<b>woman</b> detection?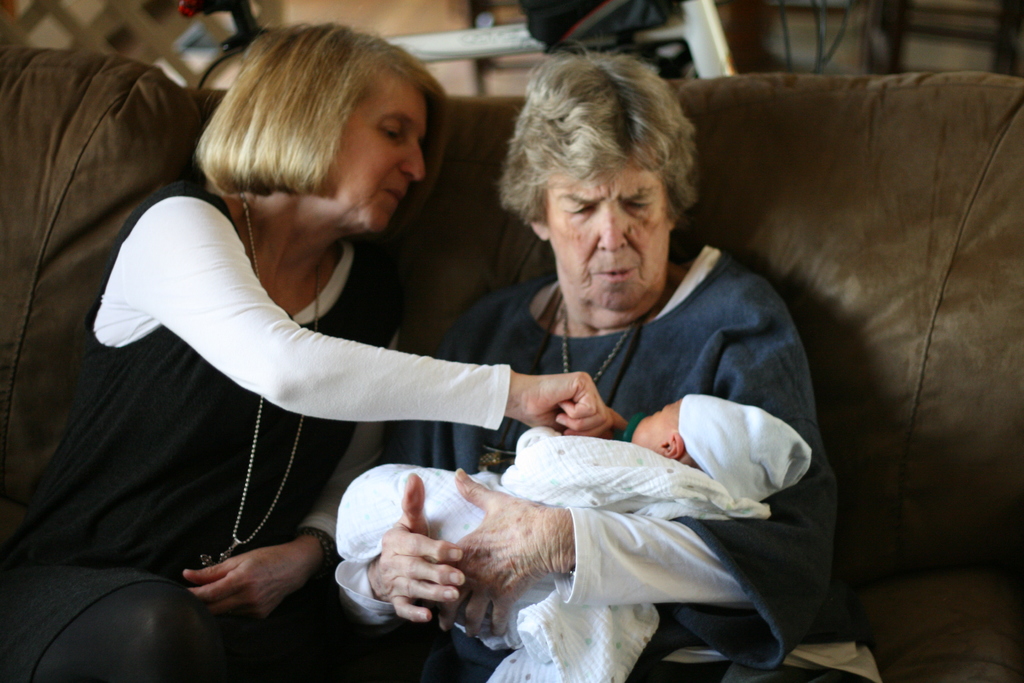
pyautogui.locateOnScreen(0, 21, 635, 682)
